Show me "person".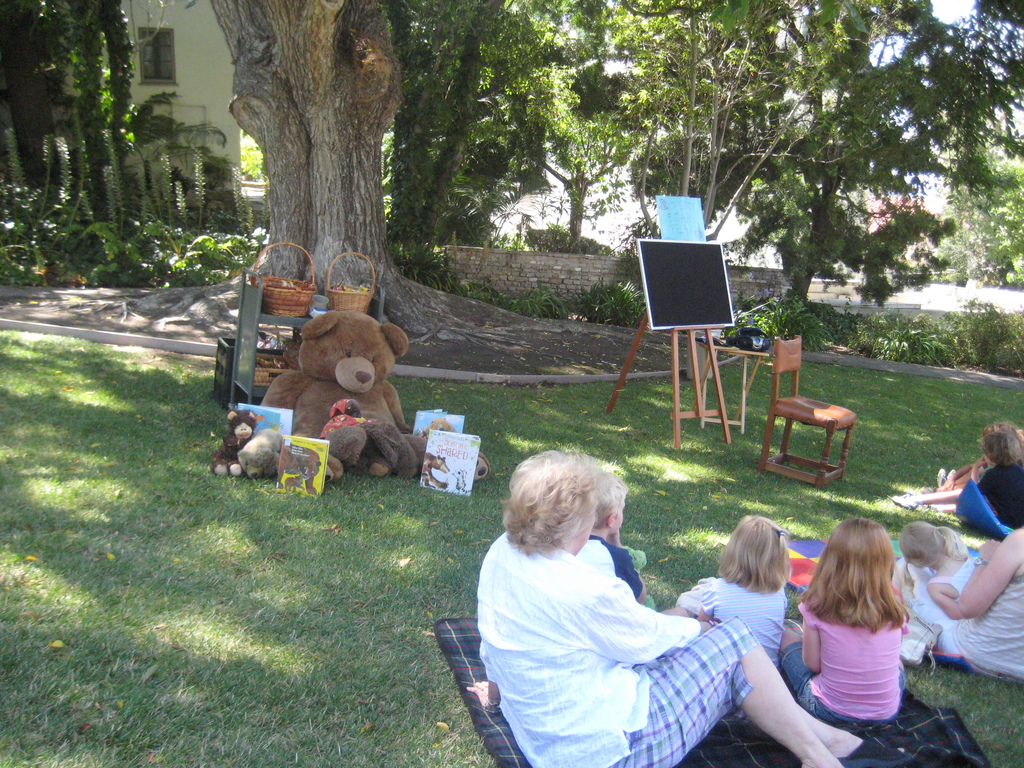
"person" is here: select_region(924, 418, 1020, 488).
